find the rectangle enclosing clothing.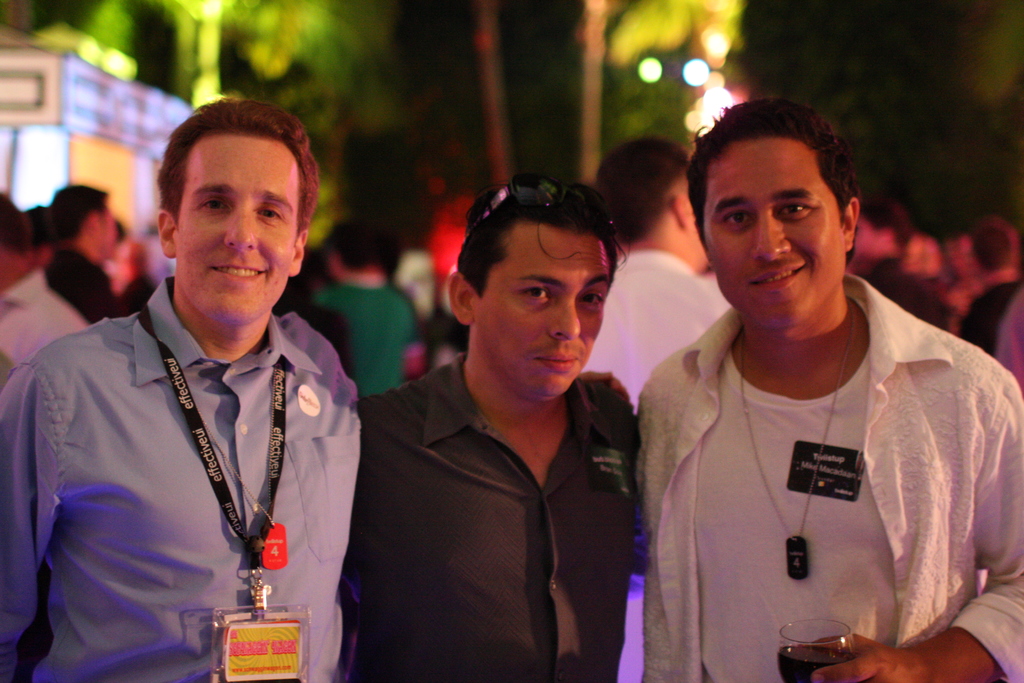
left=0, top=275, right=339, bottom=677.
